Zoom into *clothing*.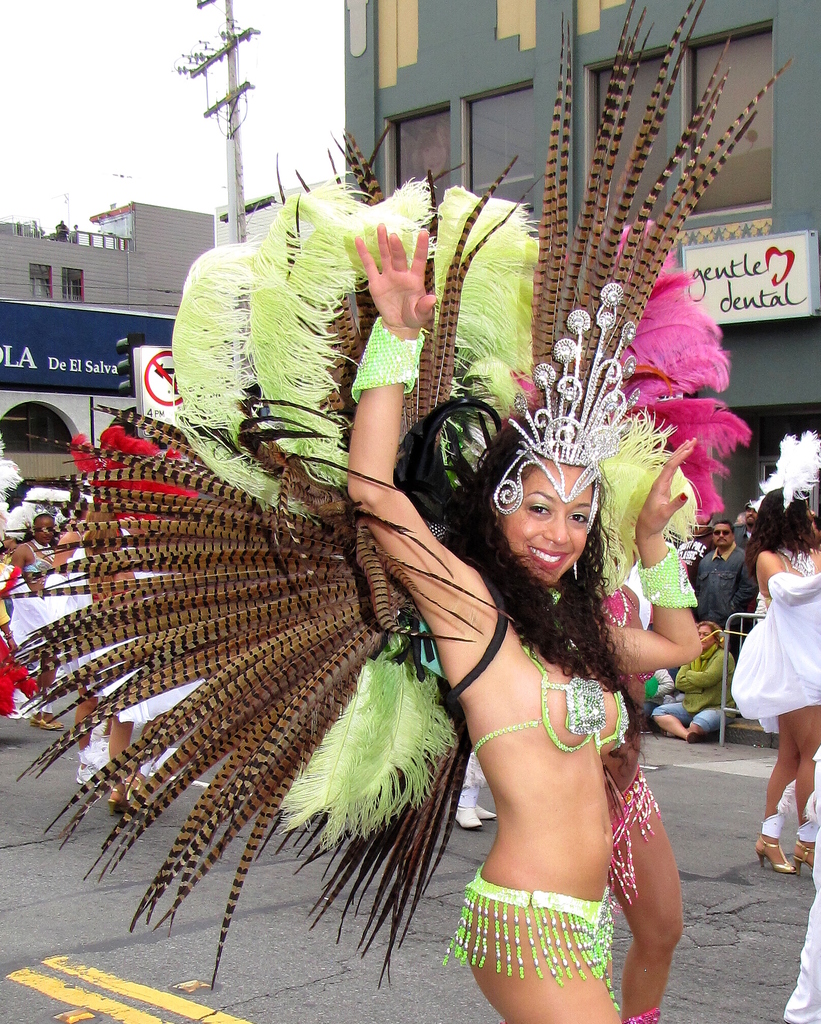
Zoom target: [x1=696, y1=528, x2=756, y2=636].
